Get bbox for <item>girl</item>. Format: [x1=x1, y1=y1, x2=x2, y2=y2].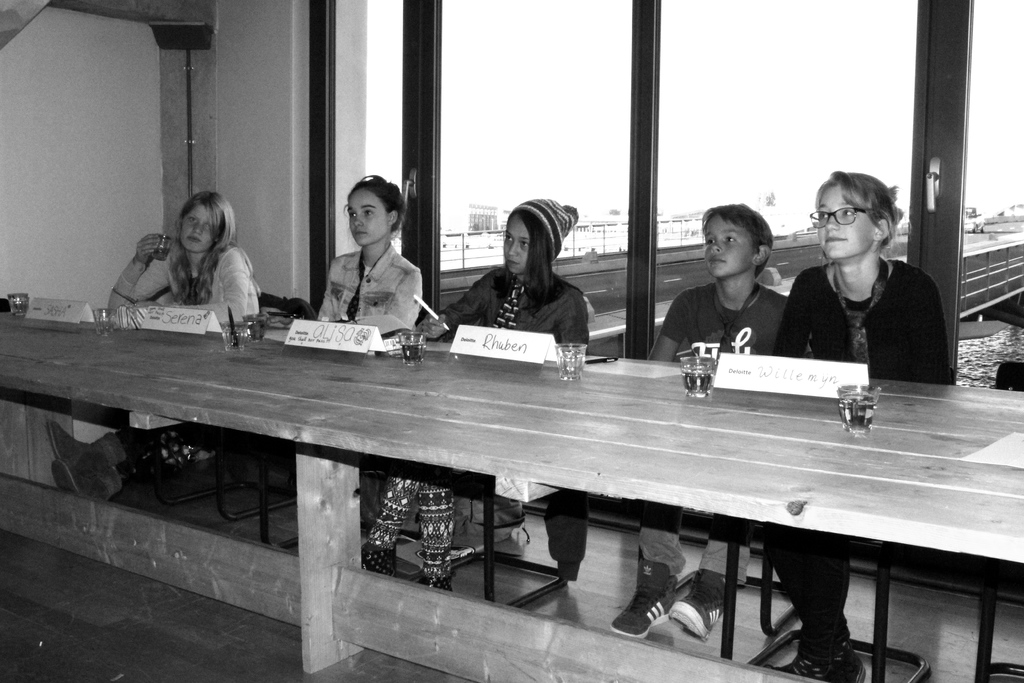
[x1=773, y1=172, x2=956, y2=682].
